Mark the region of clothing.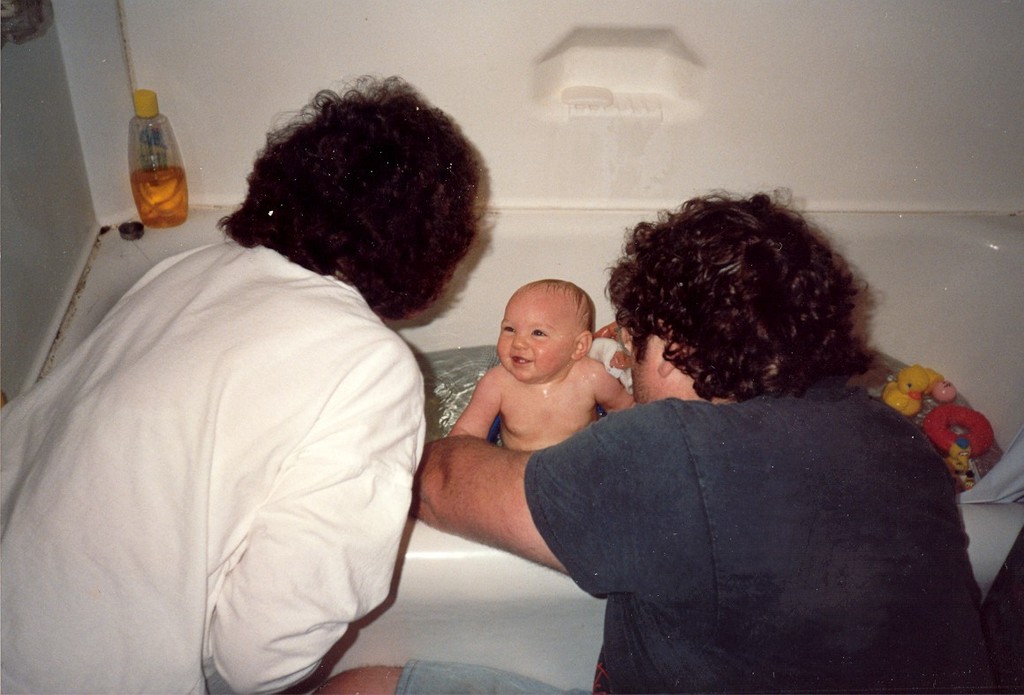
Region: [522, 393, 992, 694].
